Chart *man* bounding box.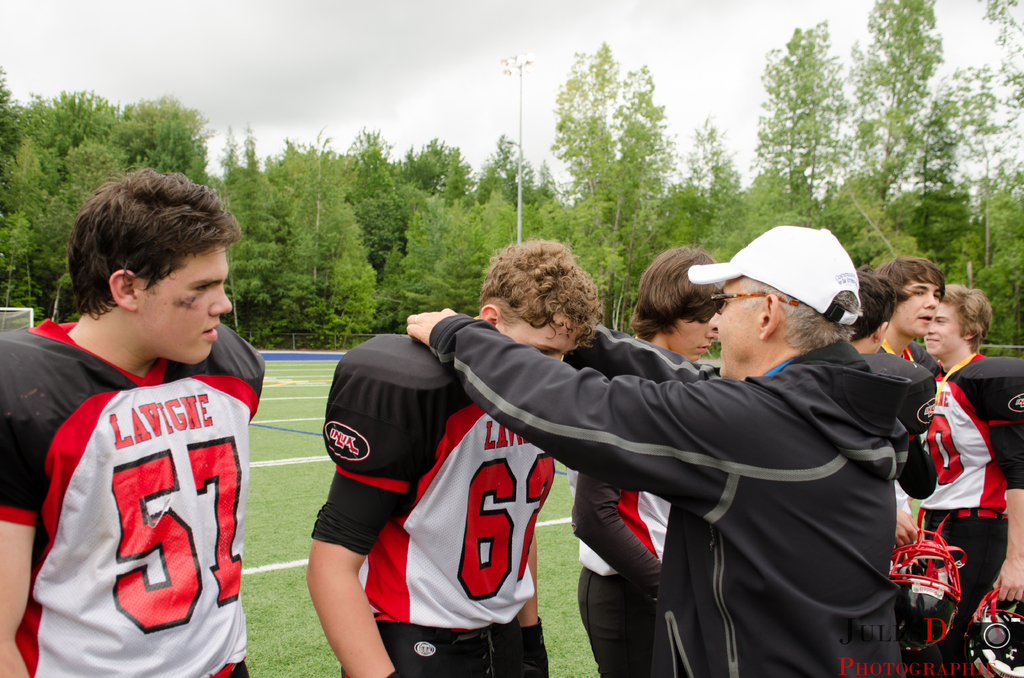
Charted: {"left": 299, "top": 239, "right": 600, "bottom": 677}.
